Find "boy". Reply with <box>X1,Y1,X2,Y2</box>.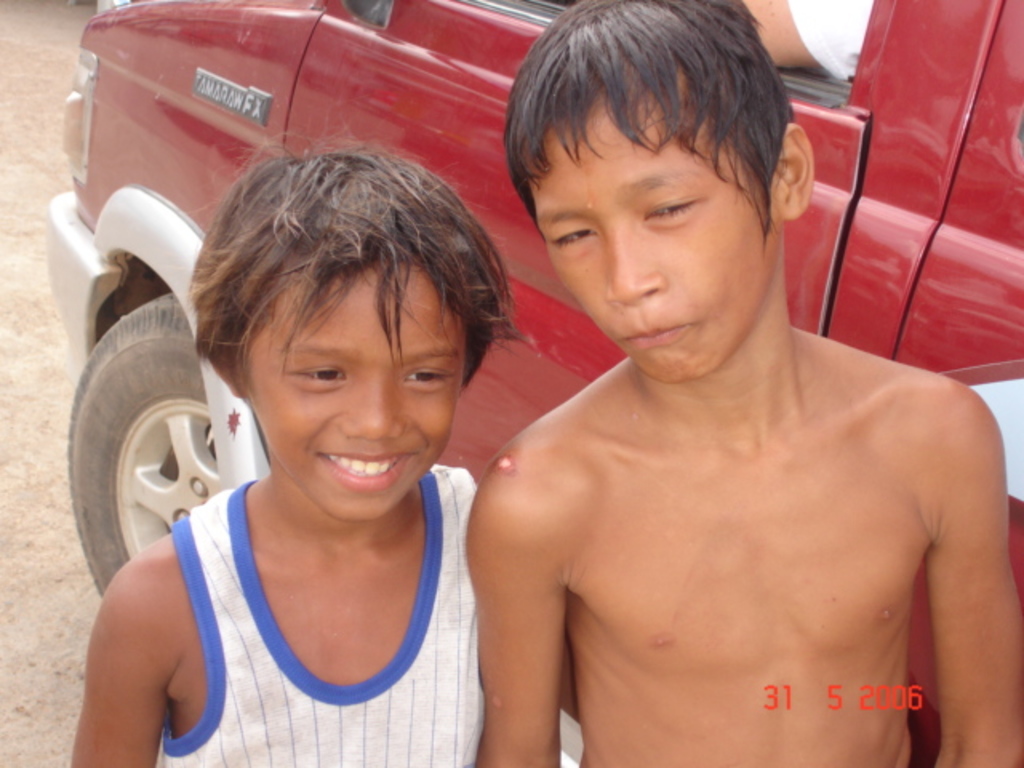
<box>67,130,520,766</box>.
